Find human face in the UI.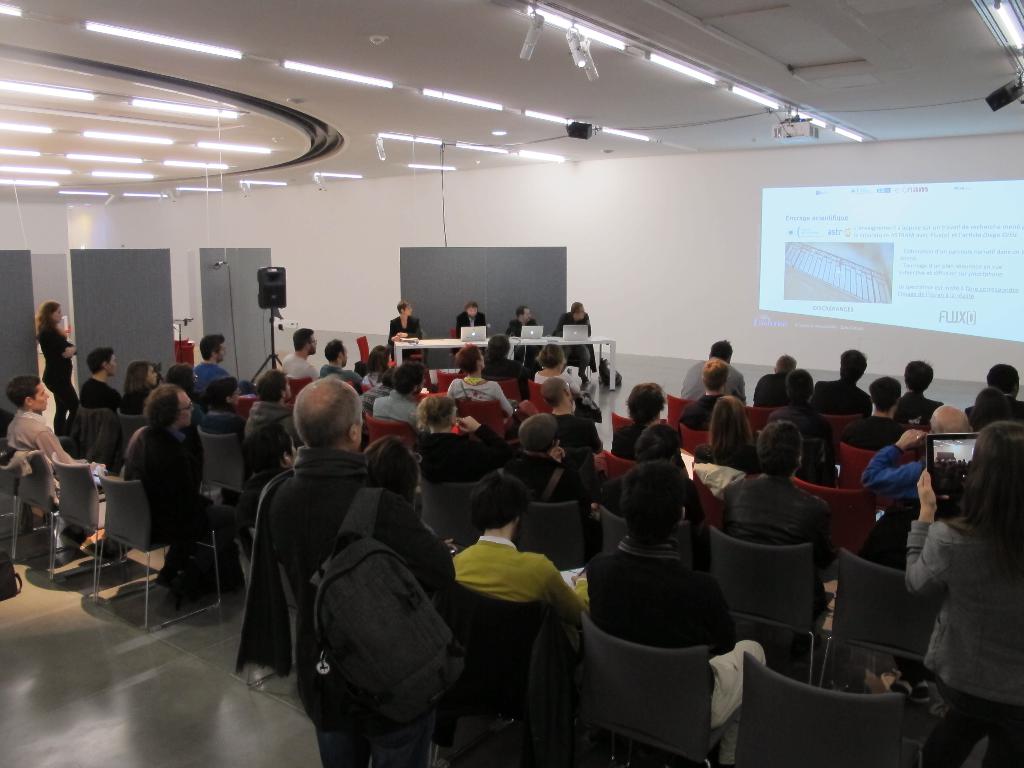
UI element at 177 393 197 428.
